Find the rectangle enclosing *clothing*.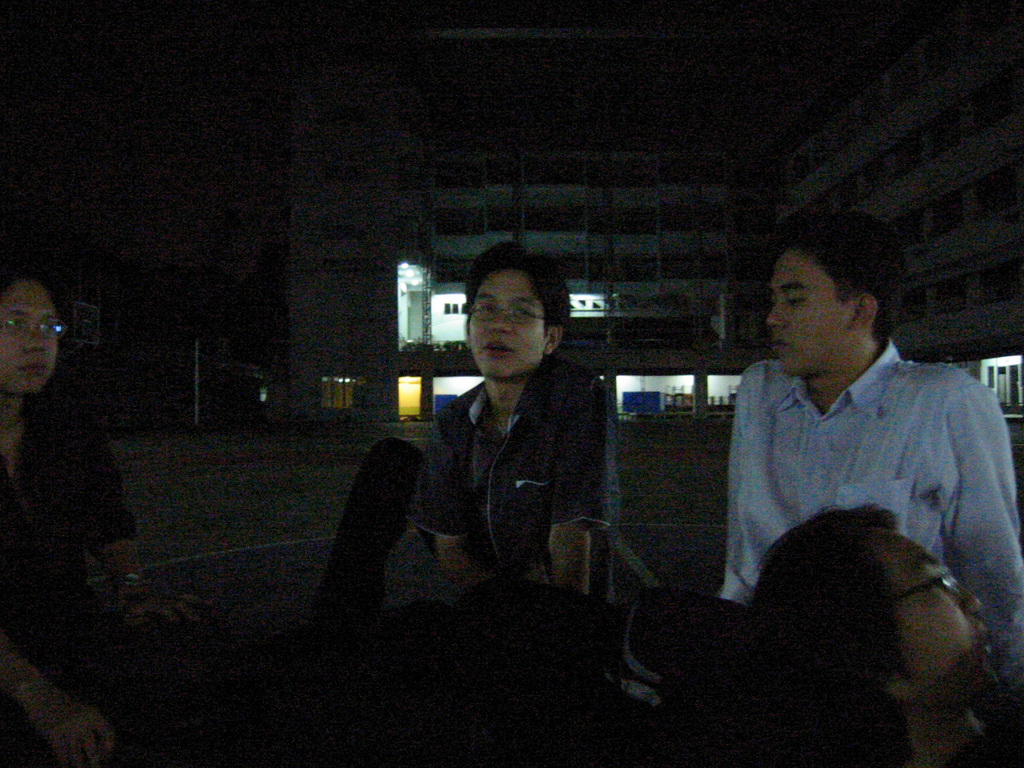
BBox(0, 396, 138, 767).
